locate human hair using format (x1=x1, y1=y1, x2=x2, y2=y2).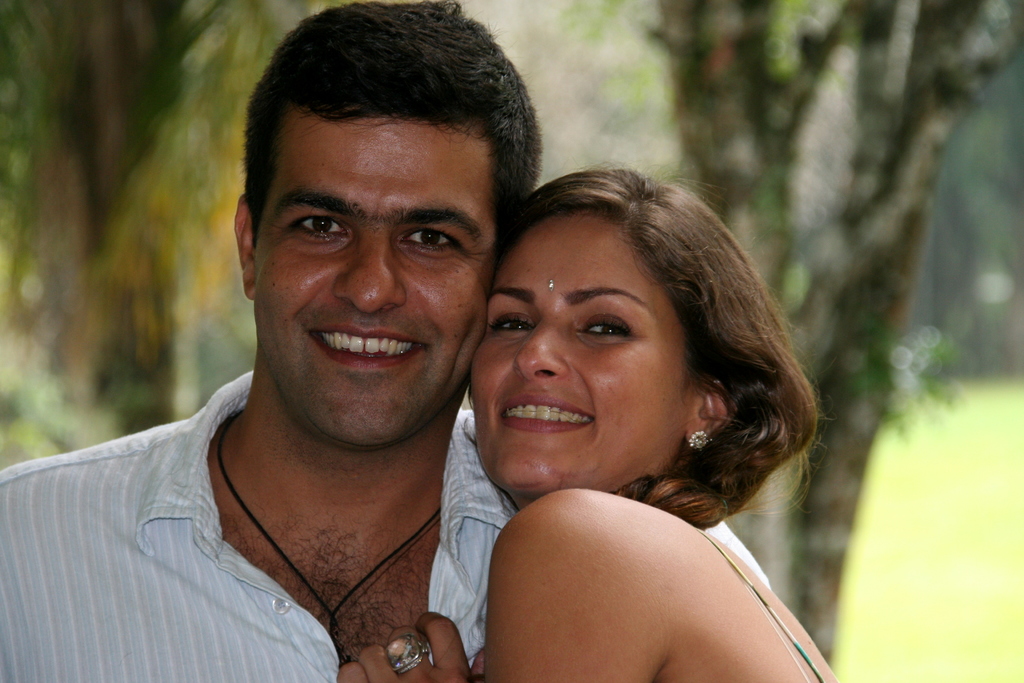
(x1=470, y1=165, x2=824, y2=530).
